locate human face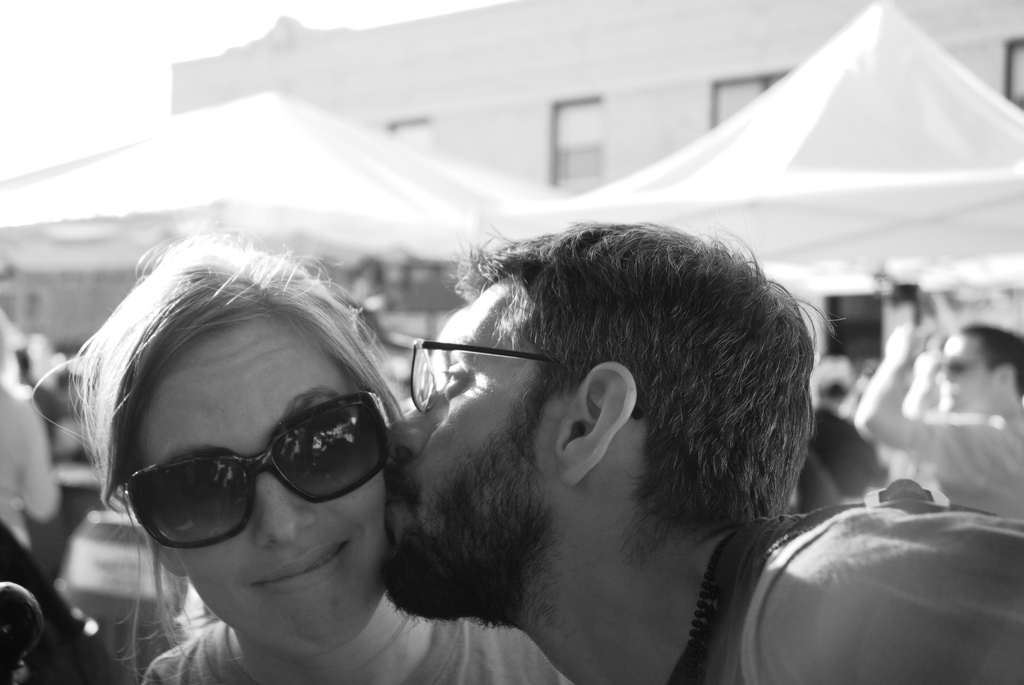
select_region(134, 311, 387, 657)
